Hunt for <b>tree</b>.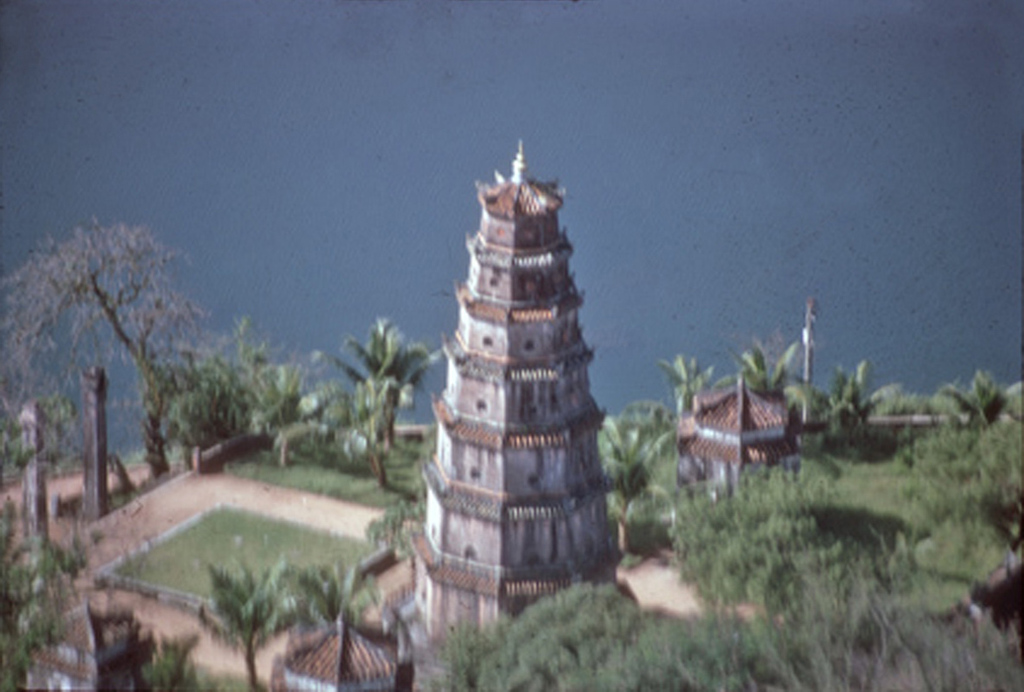
Hunted down at bbox=[330, 319, 434, 439].
